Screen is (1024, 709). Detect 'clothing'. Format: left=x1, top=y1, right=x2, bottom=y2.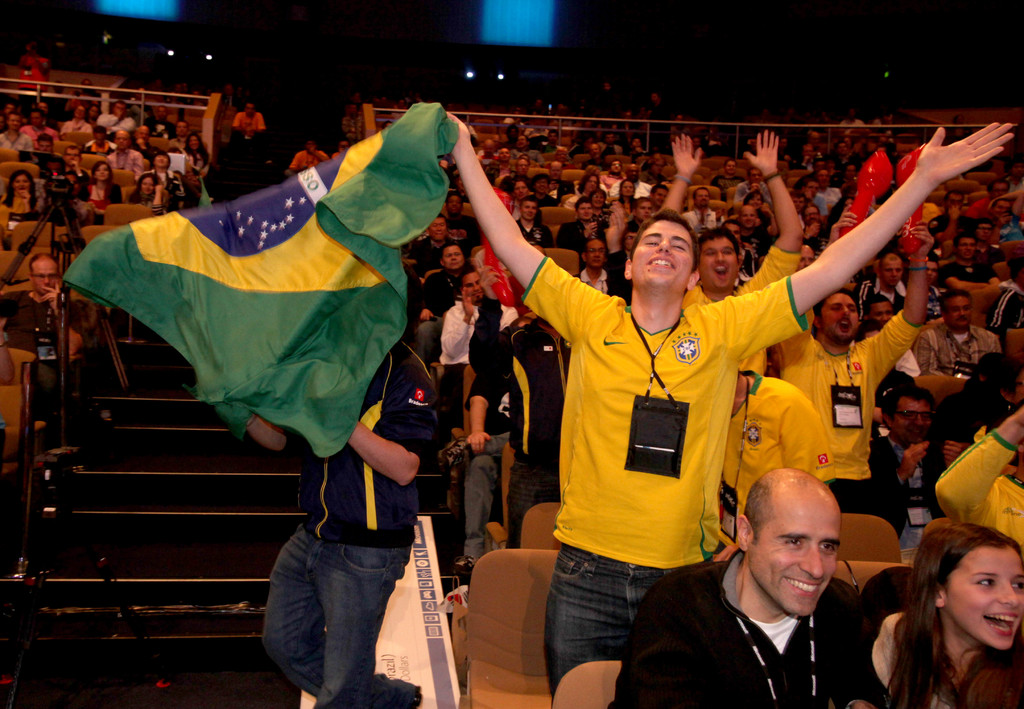
left=615, top=183, right=655, bottom=200.
